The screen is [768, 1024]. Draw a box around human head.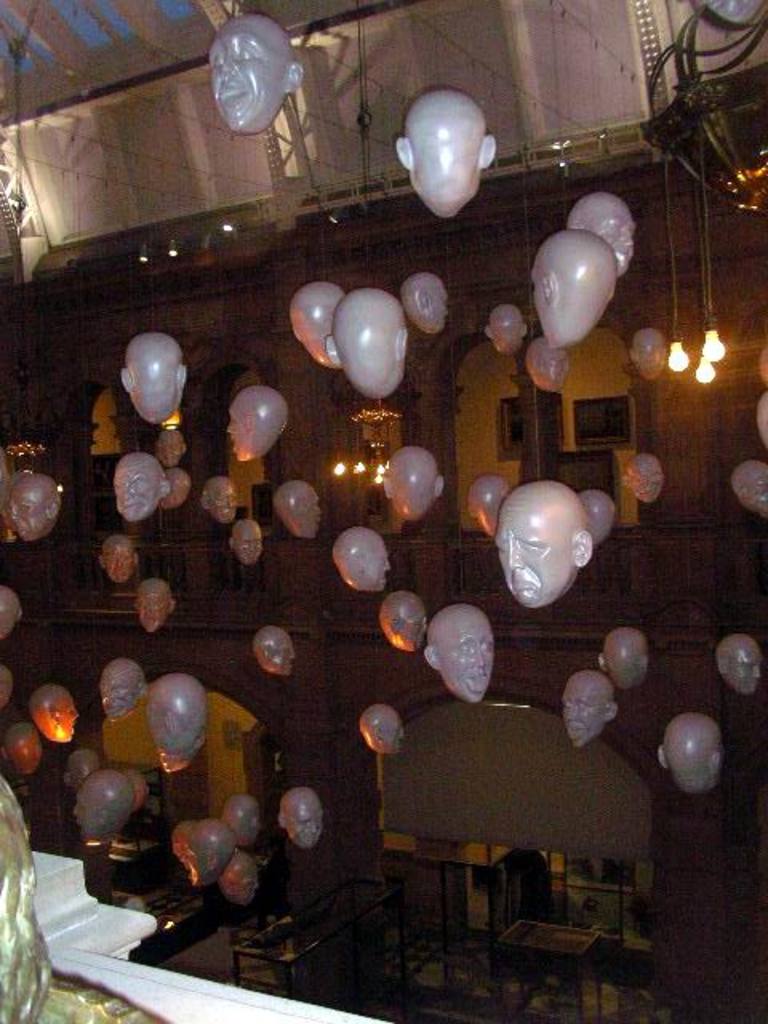
l=379, t=590, r=434, b=653.
